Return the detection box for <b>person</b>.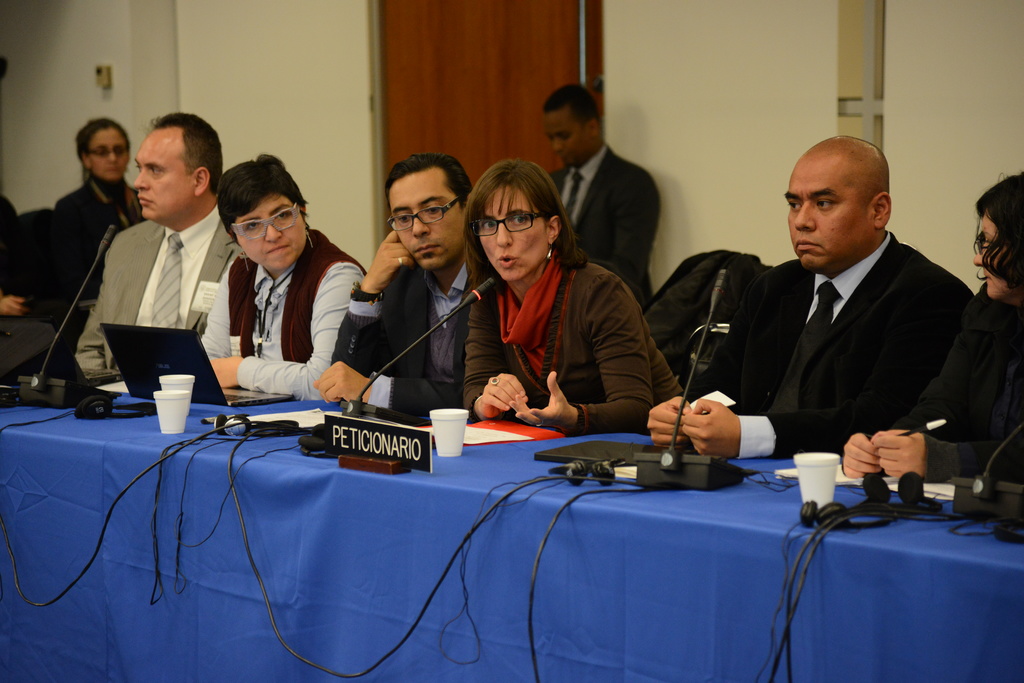
region(83, 113, 225, 382).
